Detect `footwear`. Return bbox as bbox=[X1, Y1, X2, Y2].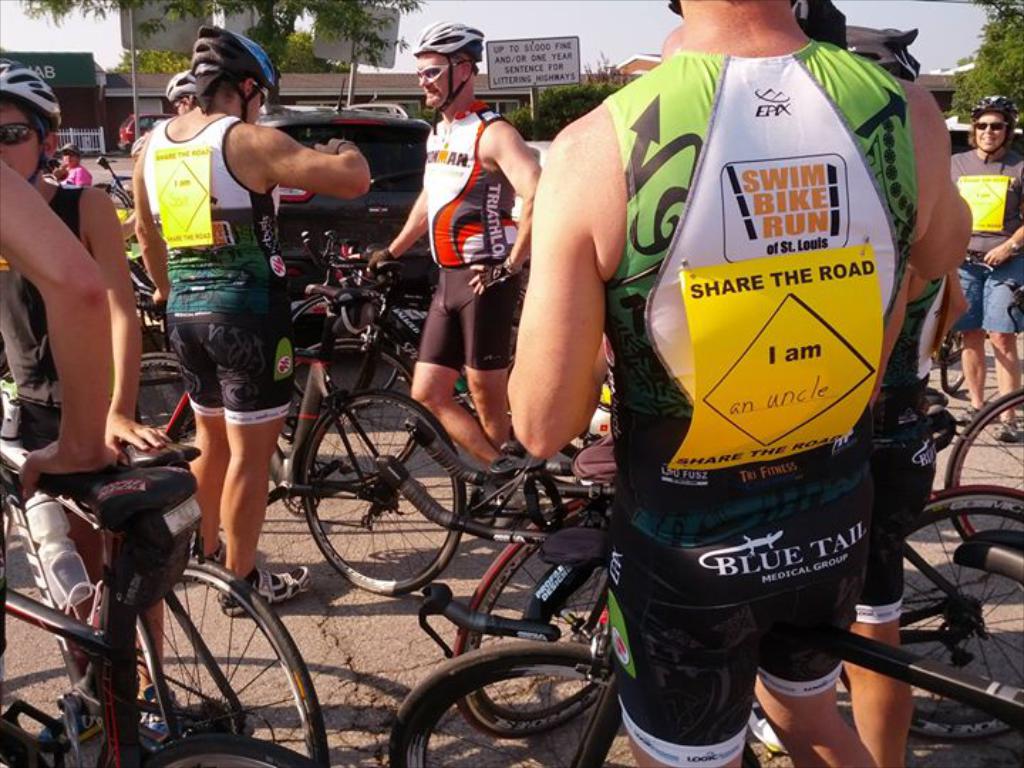
bbox=[134, 684, 185, 748].
